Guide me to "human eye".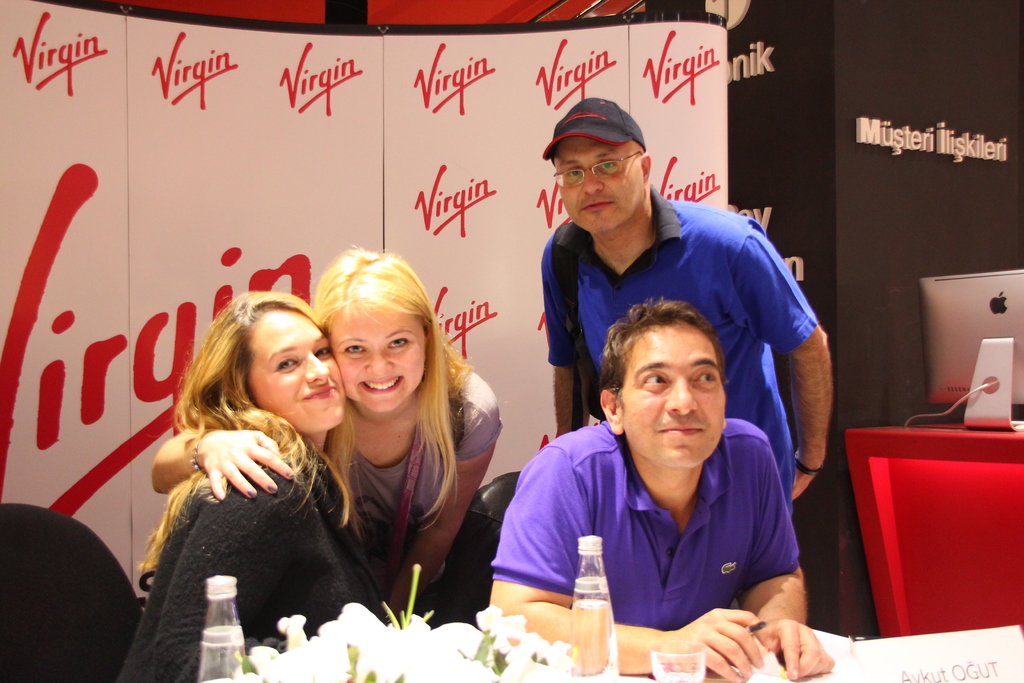
Guidance: locate(596, 160, 614, 173).
